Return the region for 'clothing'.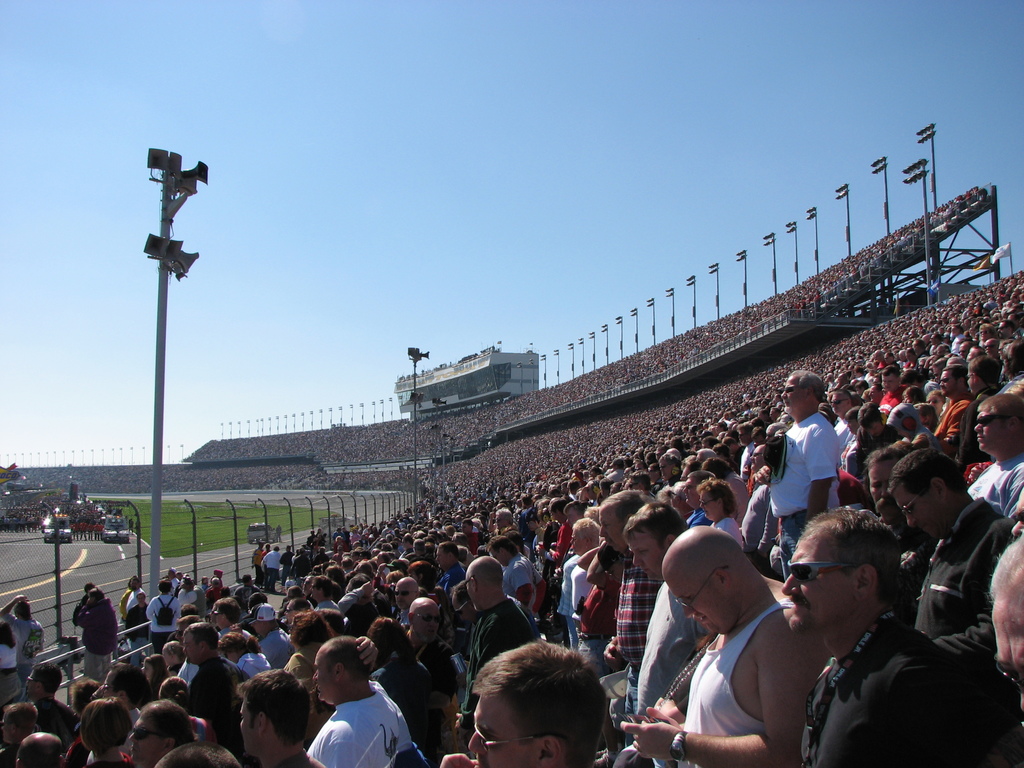
{"x1": 573, "y1": 565, "x2": 598, "y2": 643}.
